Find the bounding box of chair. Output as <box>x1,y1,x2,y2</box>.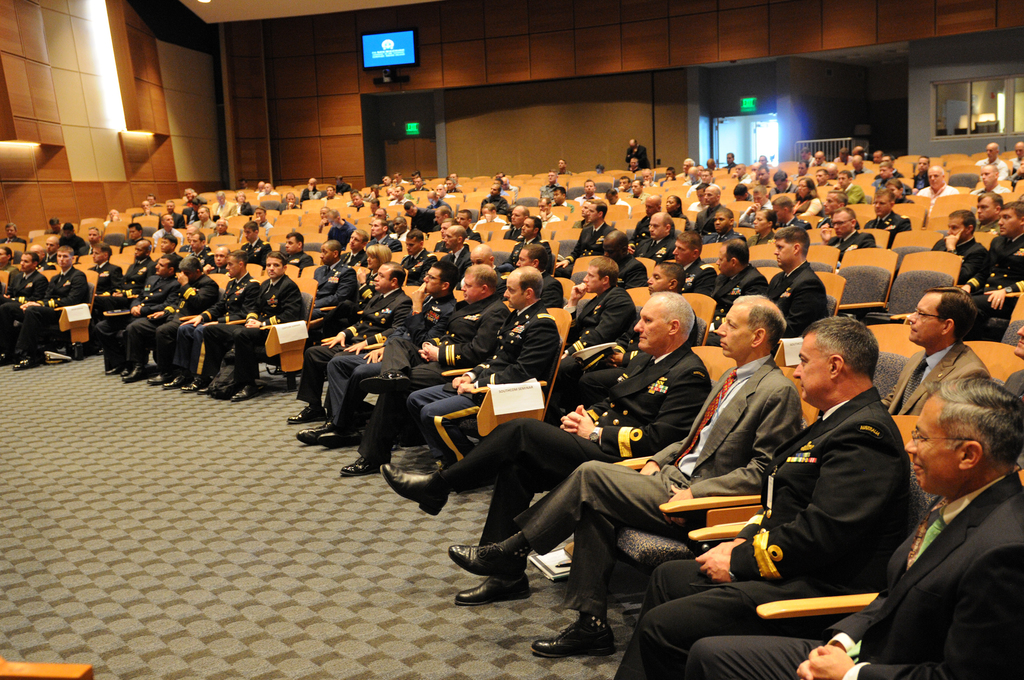
<box>752,587,886,624</box>.
